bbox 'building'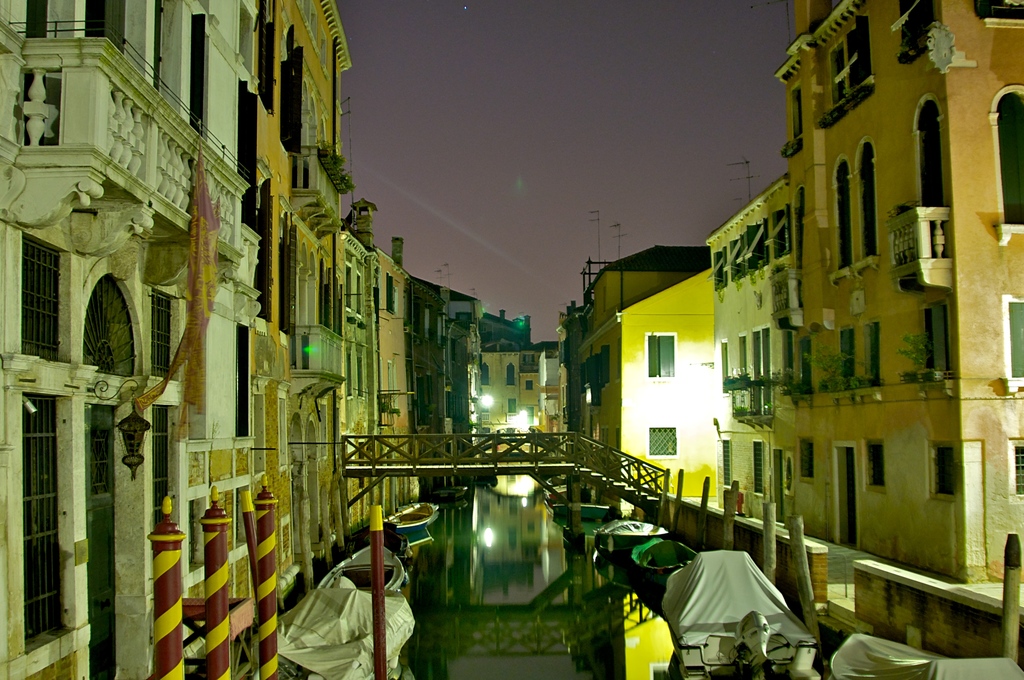
rect(476, 312, 557, 503)
